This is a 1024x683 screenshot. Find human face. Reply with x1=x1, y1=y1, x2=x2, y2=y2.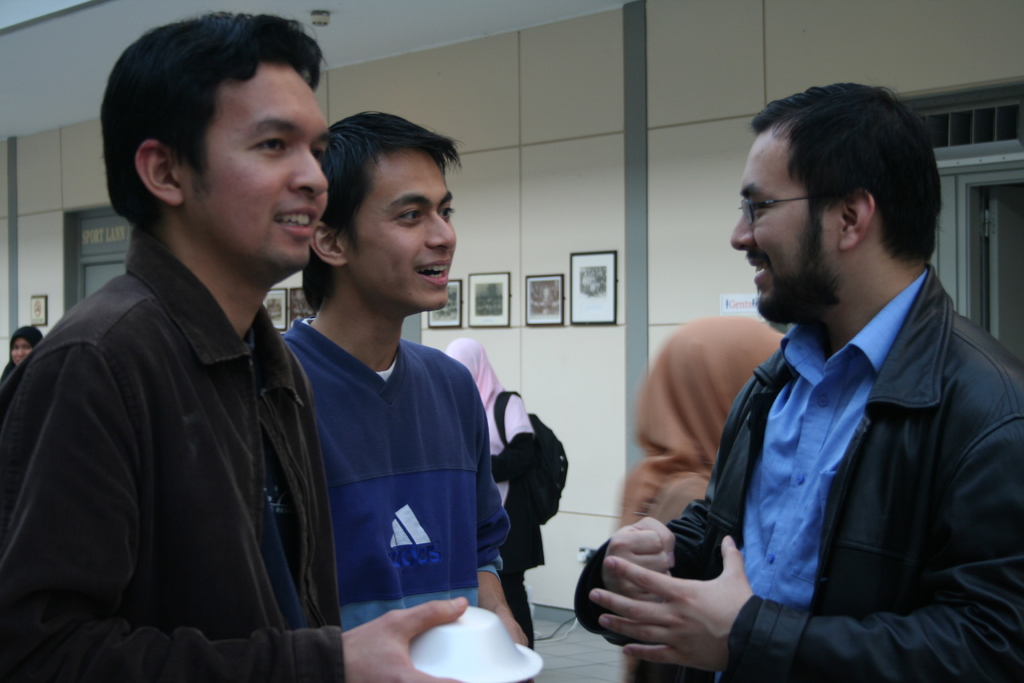
x1=12, y1=336, x2=31, y2=363.
